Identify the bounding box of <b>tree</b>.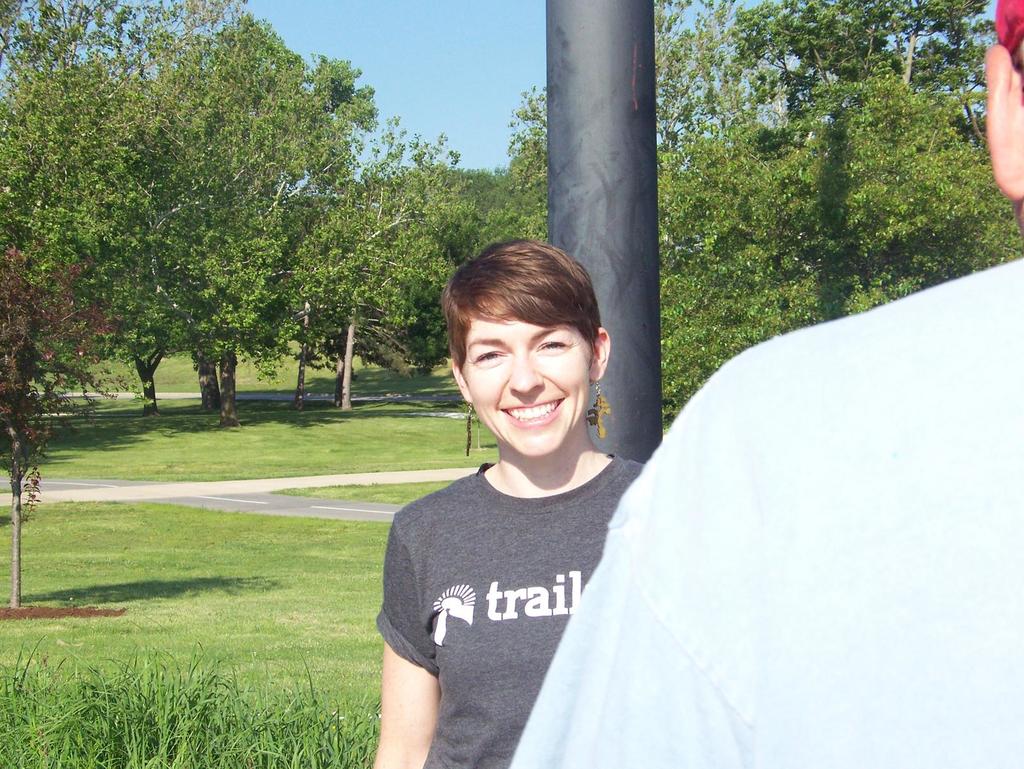
x1=655, y1=0, x2=1023, y2=437.
